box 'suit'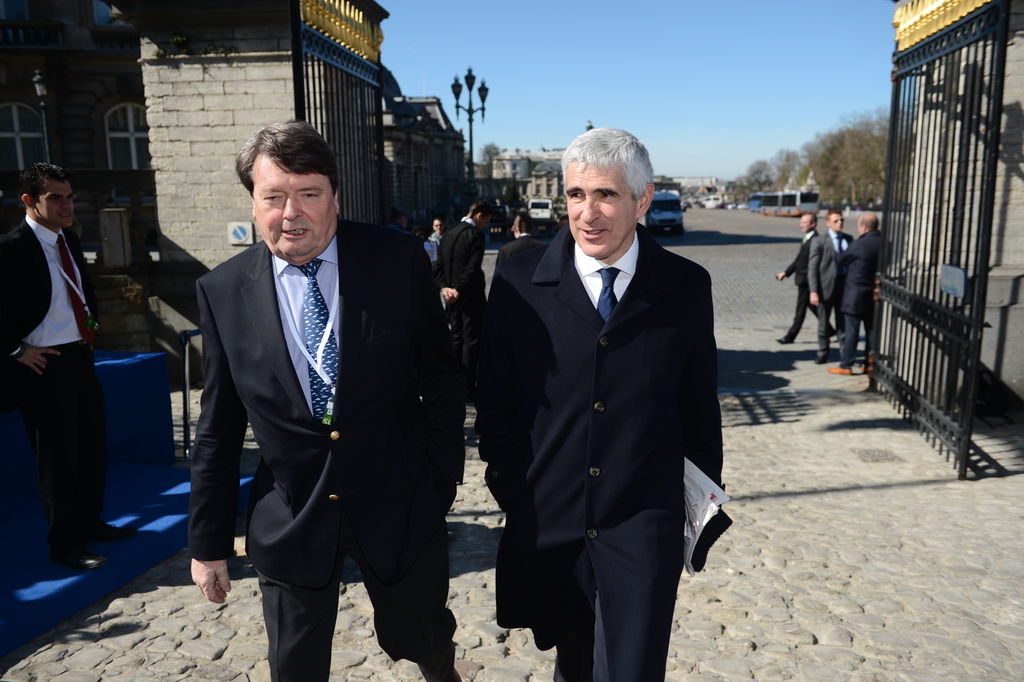
bbox=(185, 209, 467, 681)
